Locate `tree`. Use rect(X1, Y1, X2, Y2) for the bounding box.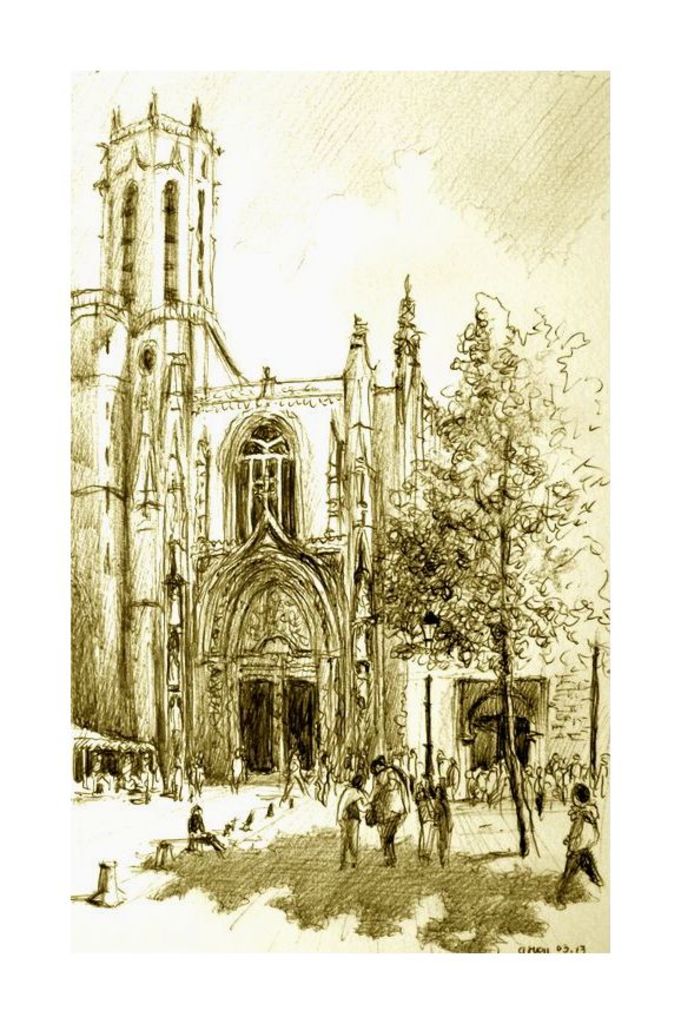
rect(378, 275, 593, 794).
